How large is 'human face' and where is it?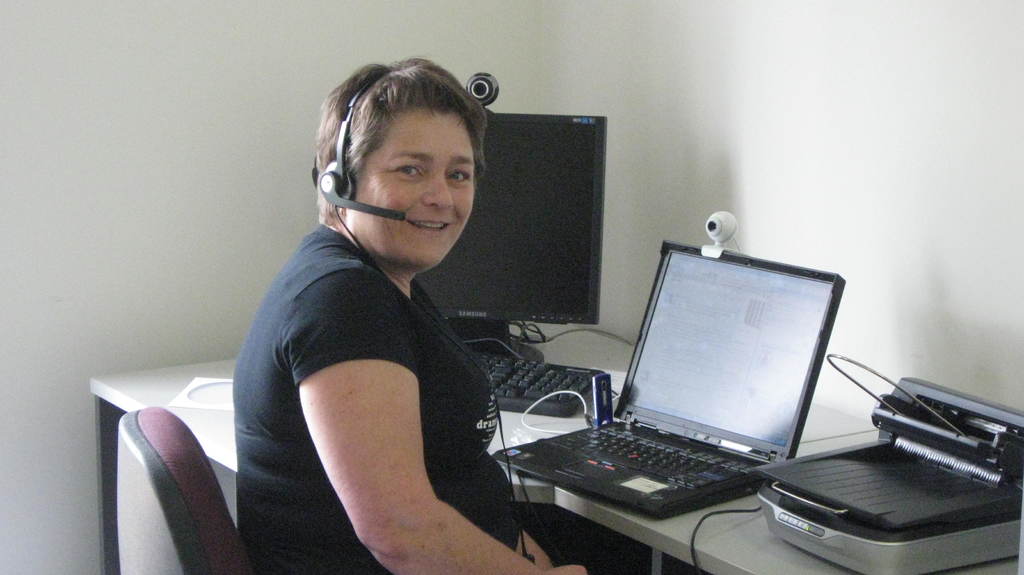
Bounding box: 350:106:472:265.
